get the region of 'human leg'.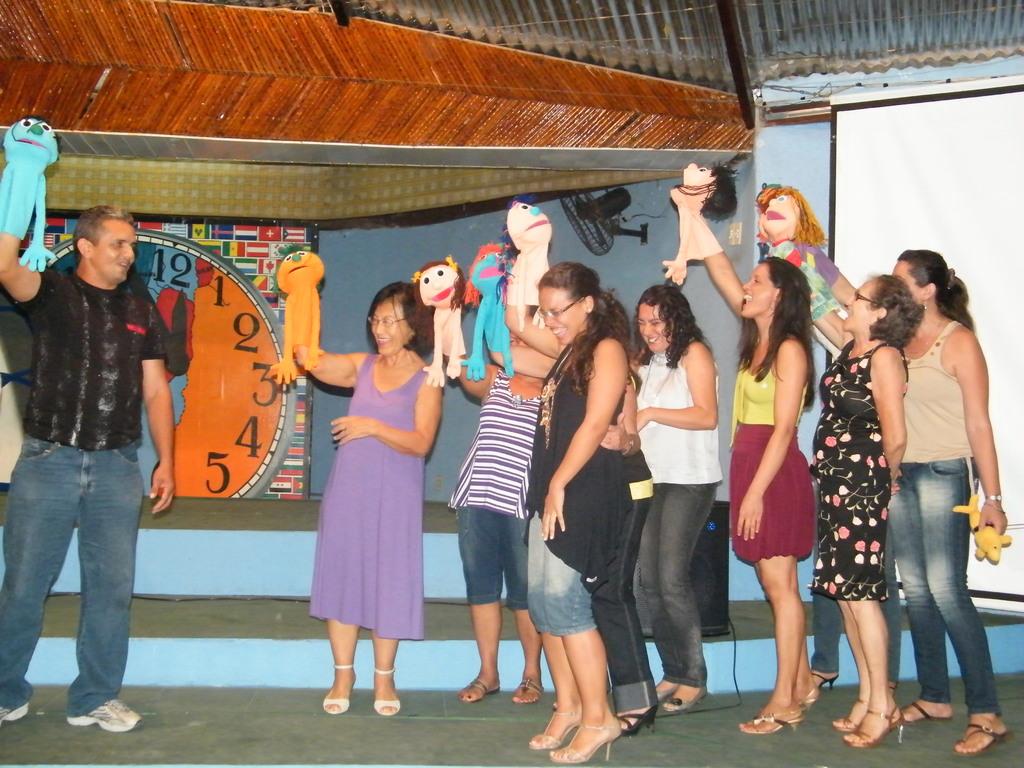
(left=878, top=526, right=899, bottom=694).
